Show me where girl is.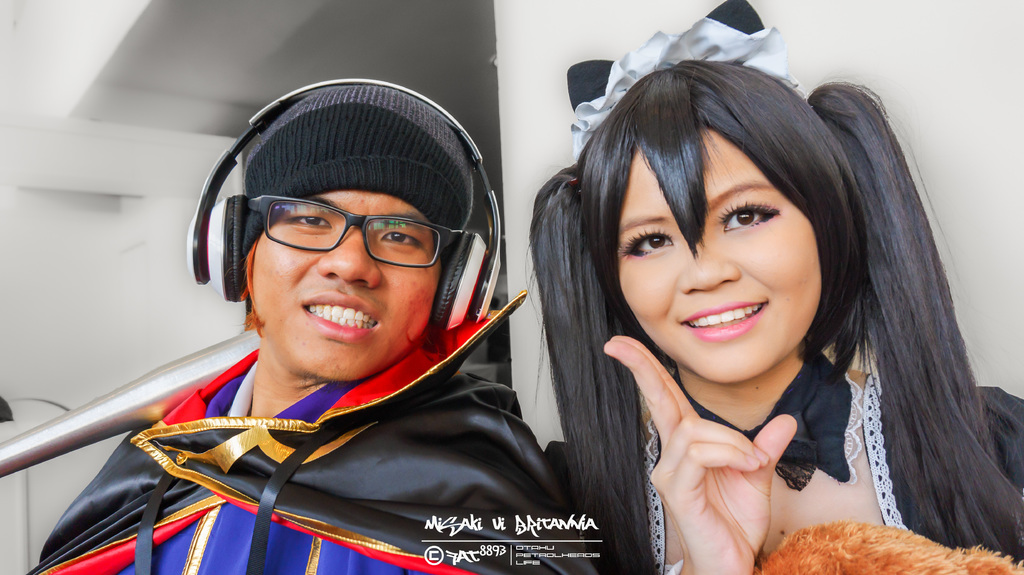
girl is at locate(544, 6, 1023, 572).
